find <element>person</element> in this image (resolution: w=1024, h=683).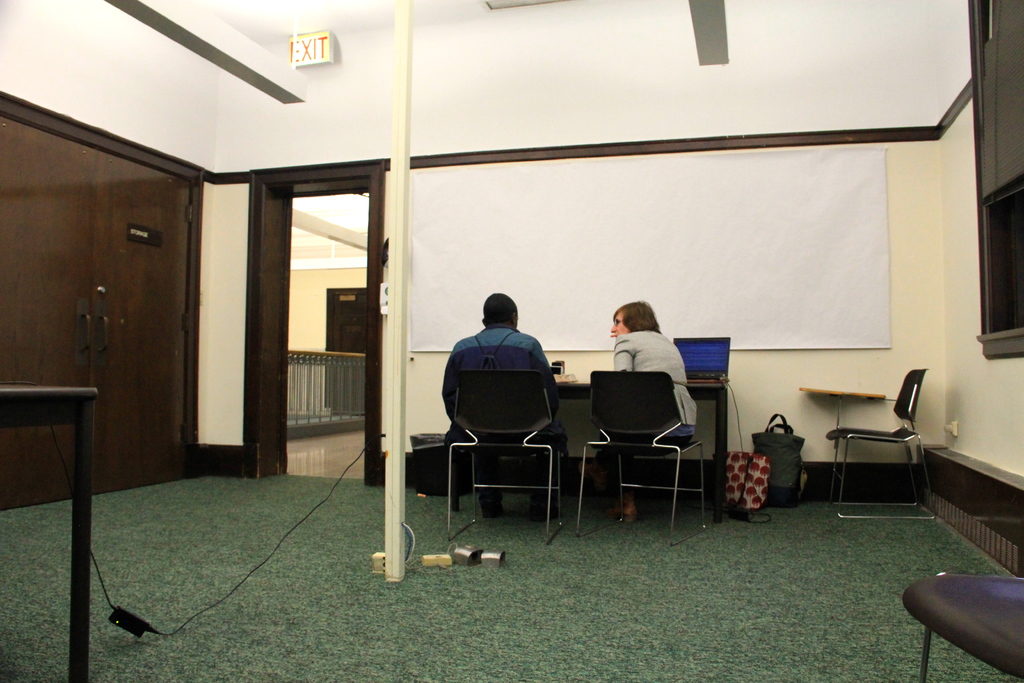
l=444, t=289, r=571, b=497.
